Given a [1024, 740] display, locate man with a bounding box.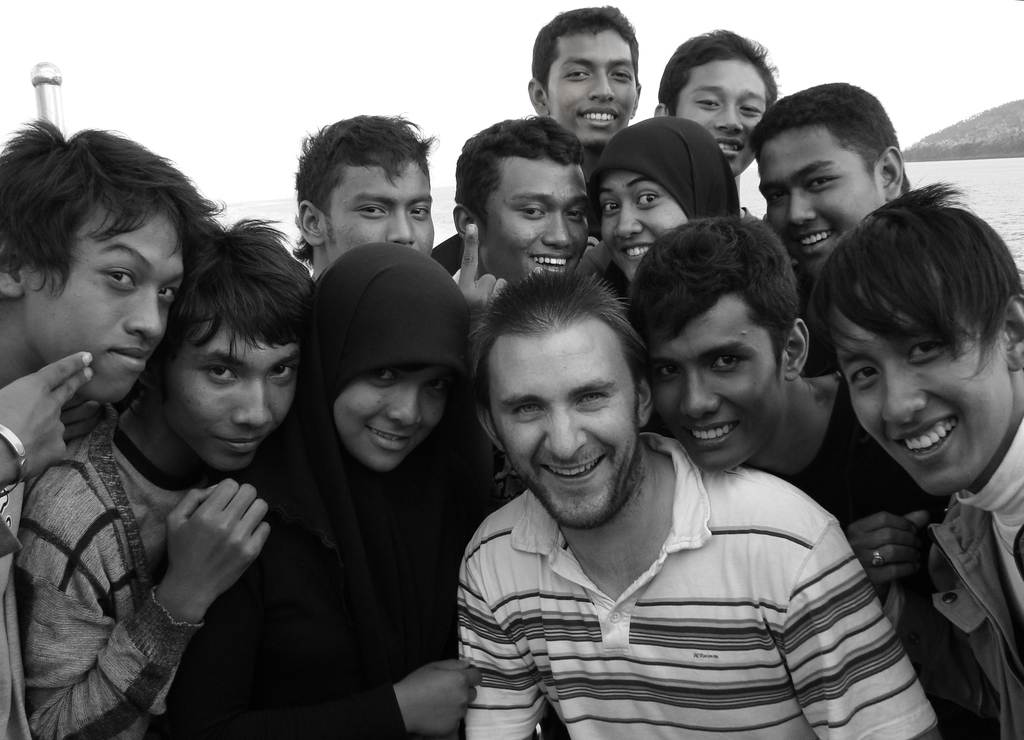
Located: <bbox>652, 25, 783, 224</bbox>.
